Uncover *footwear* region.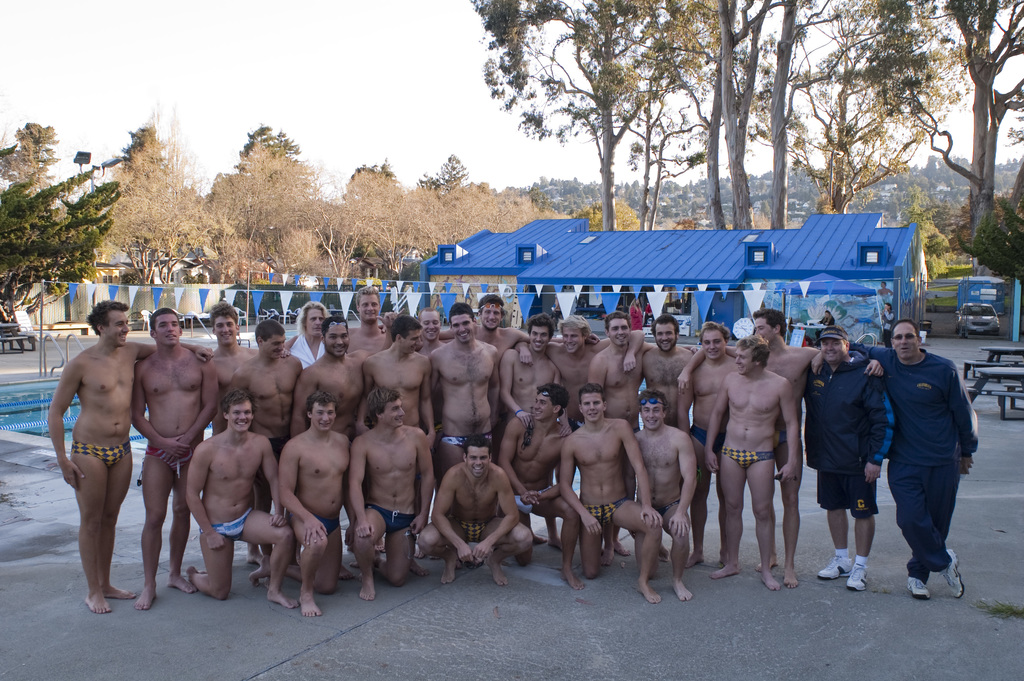
Uncovered: x1=903, y1=577, x2=929, y2=599.
